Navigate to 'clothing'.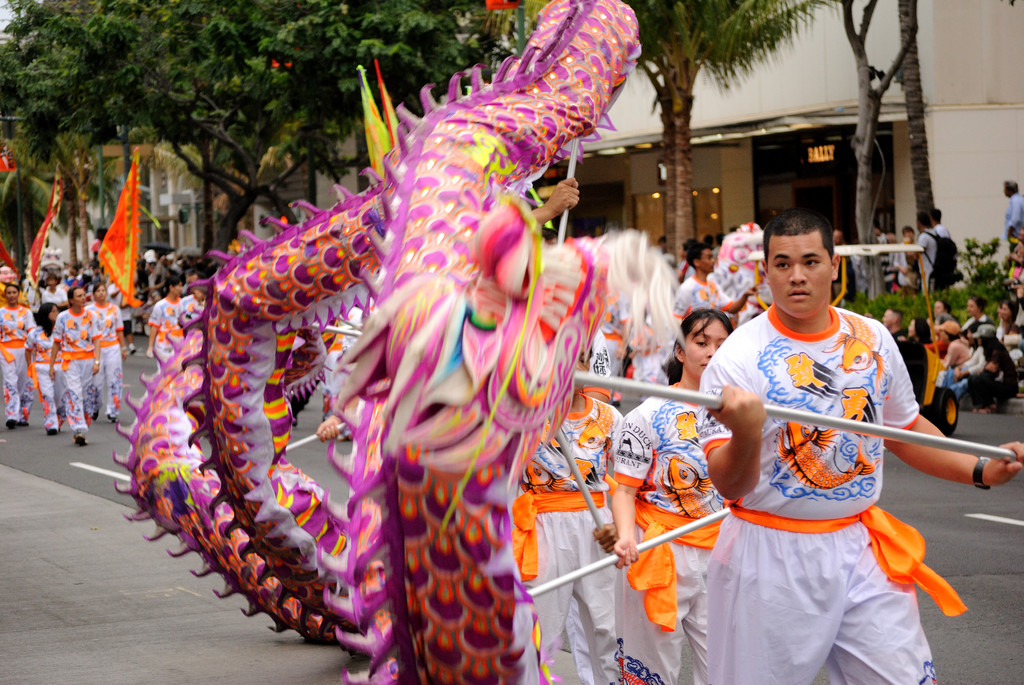
Navigation target: BBox(876, 235, 893, 292).
